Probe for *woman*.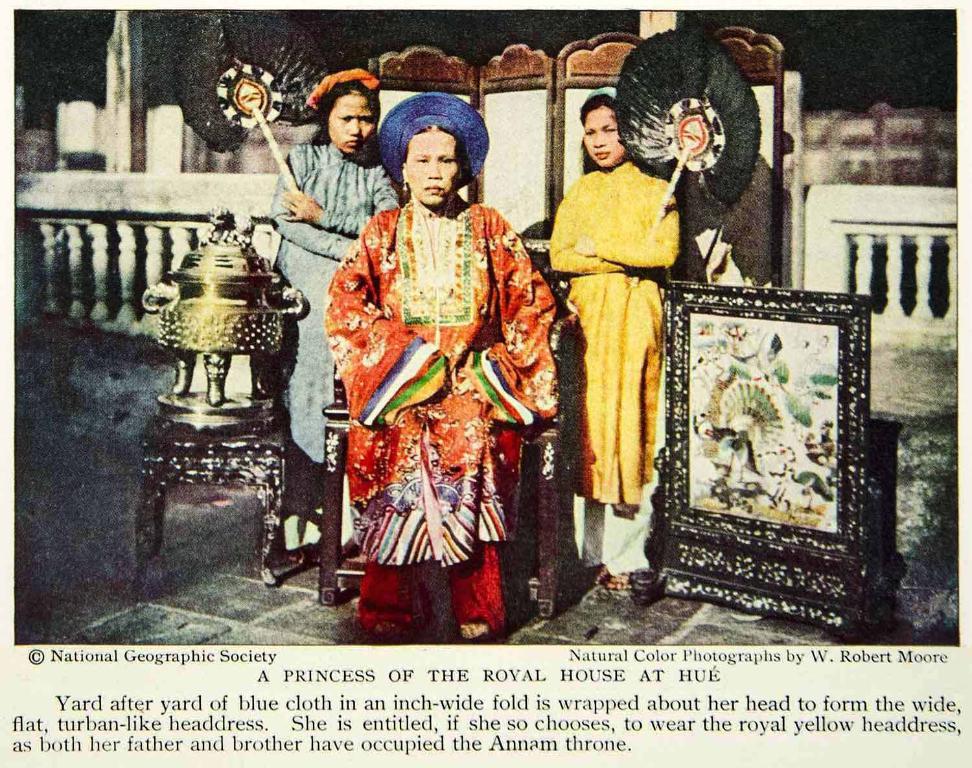
Probe result: locate(538, 87, 681, 606).
